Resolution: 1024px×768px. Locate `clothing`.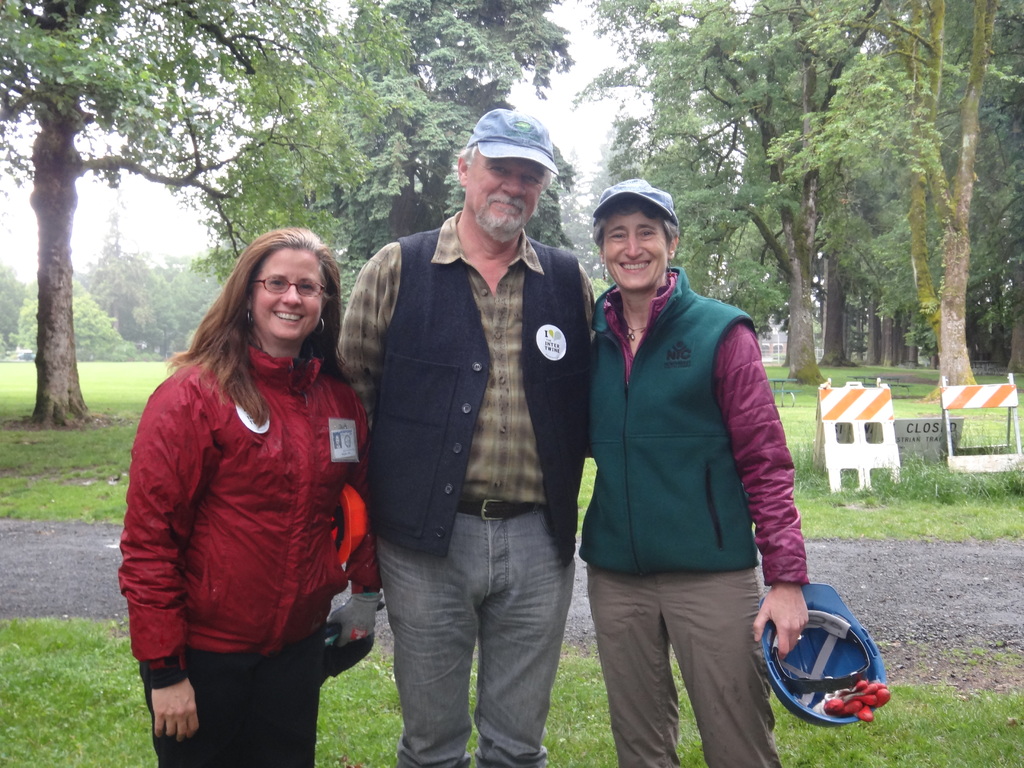
[575,264,809,767].
